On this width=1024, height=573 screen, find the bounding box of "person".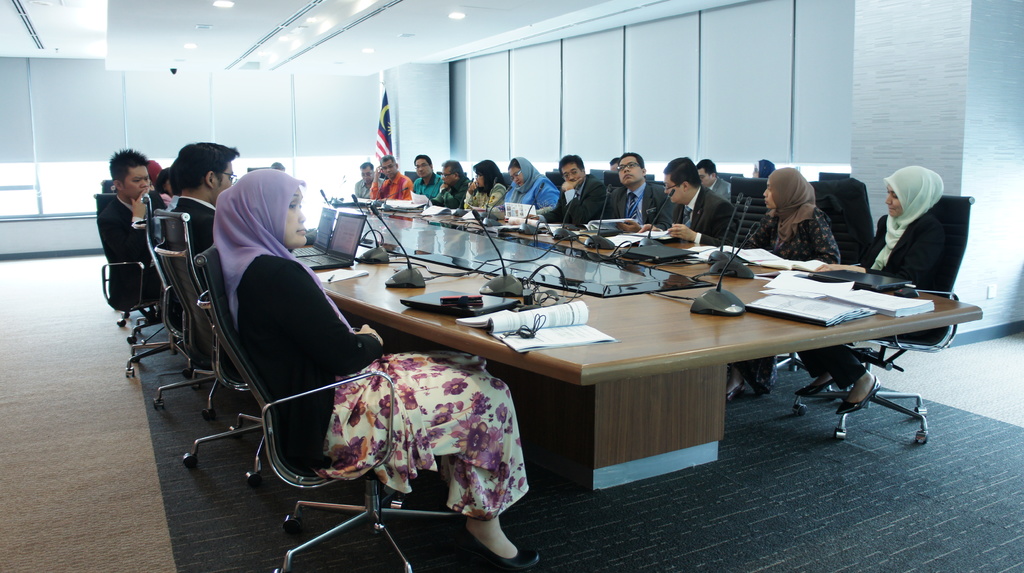
Bounding box: [x1=109, y1=154, x2=154, y2=233].
